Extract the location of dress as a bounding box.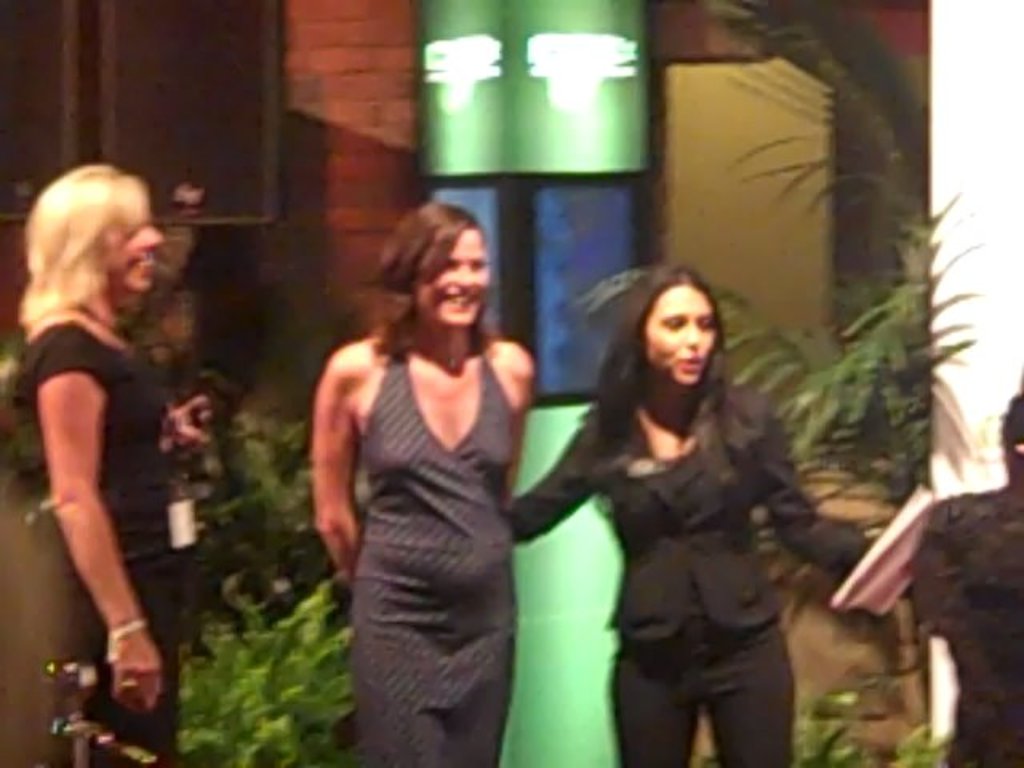
x1=26, y1=262, x2=205, y2=675.
